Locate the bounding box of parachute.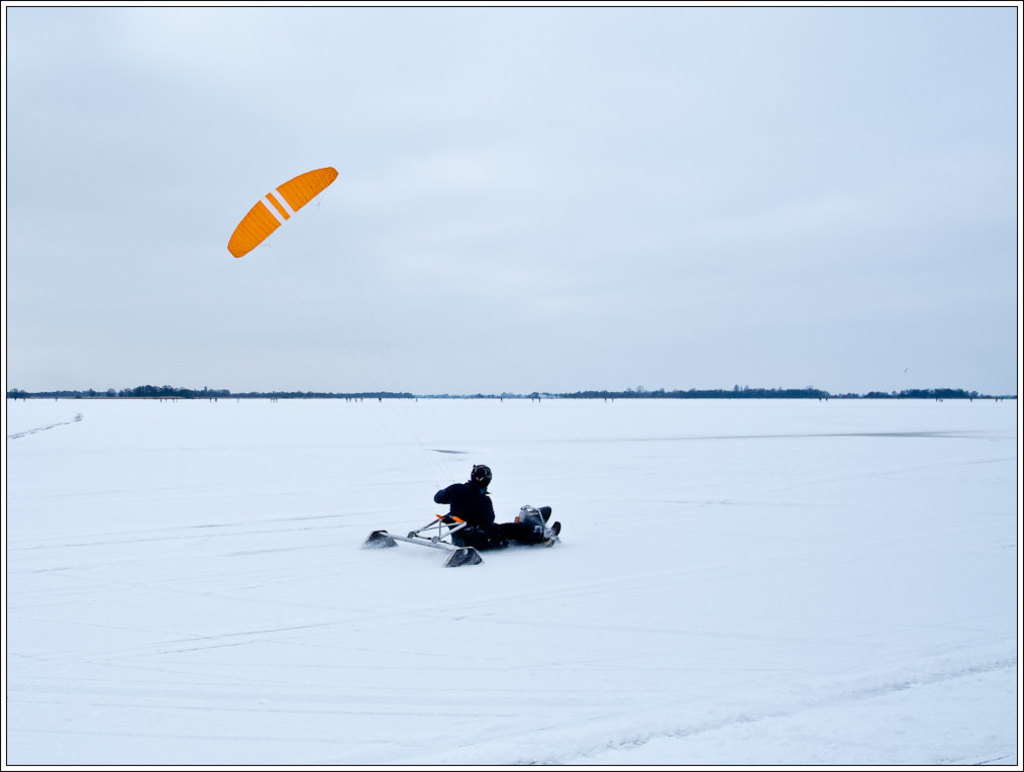
Bounding box: 226, 162, 340, 259.
